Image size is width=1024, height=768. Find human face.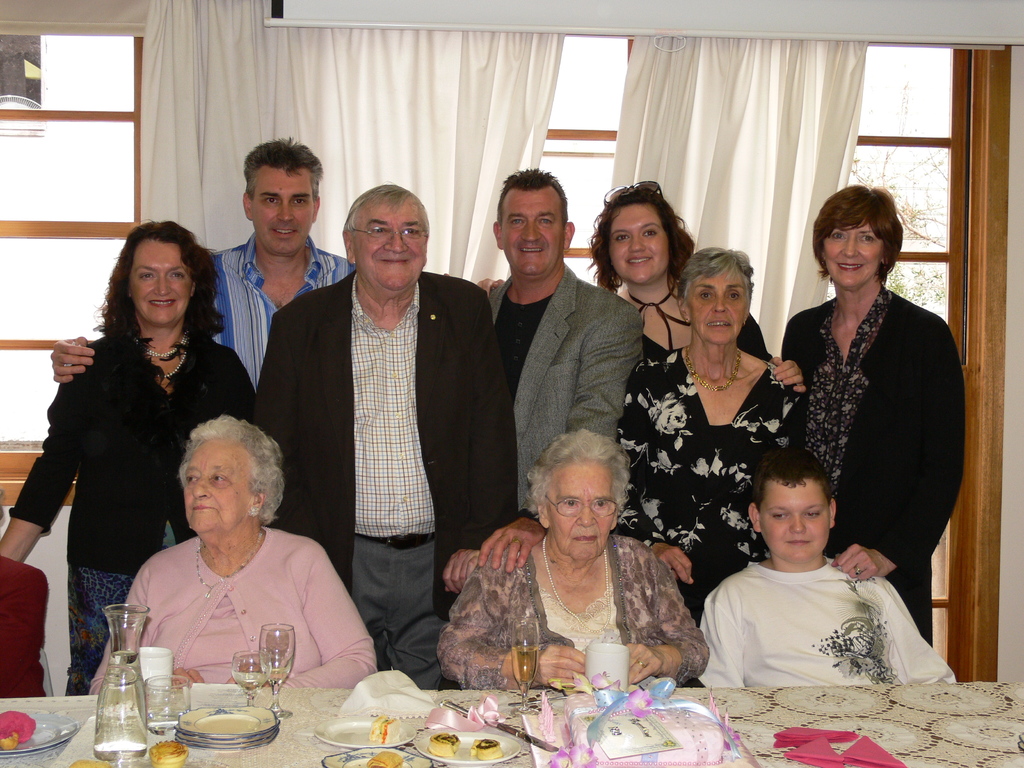
608/205/668/284.
